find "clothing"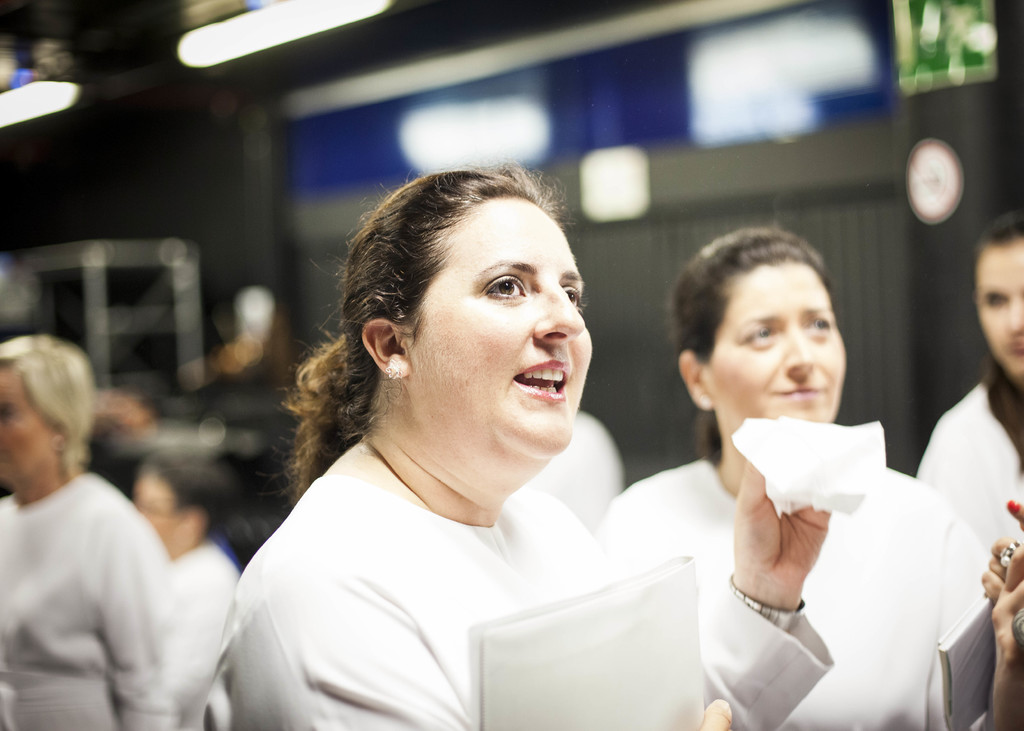
{"left": 230, "top": 480, "right": 833, "bottom": 730}
